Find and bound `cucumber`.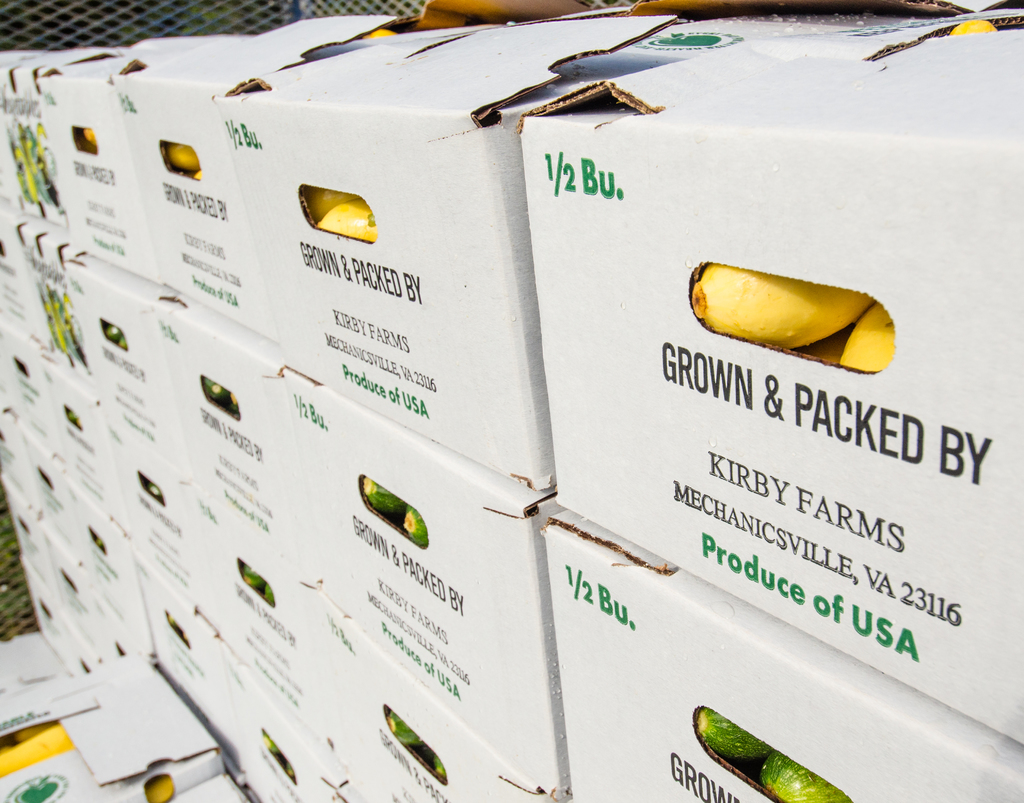
Bound: bbox=[697, 706, 774, 758].
